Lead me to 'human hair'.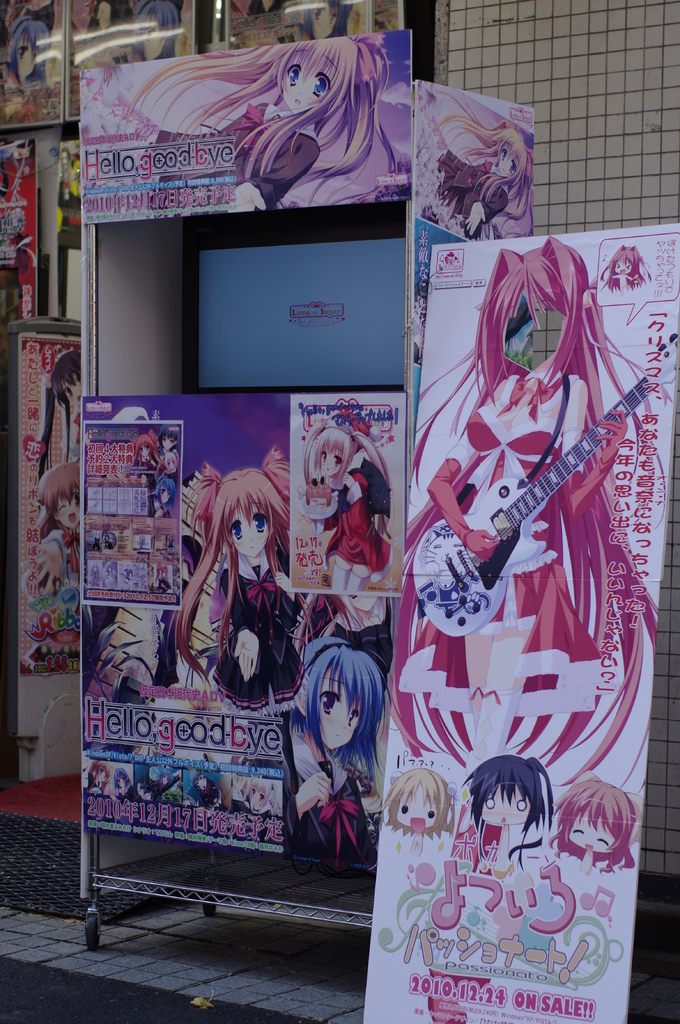
Lead to pyautogui.locateOnScreen(543, 780, 637, 873).
